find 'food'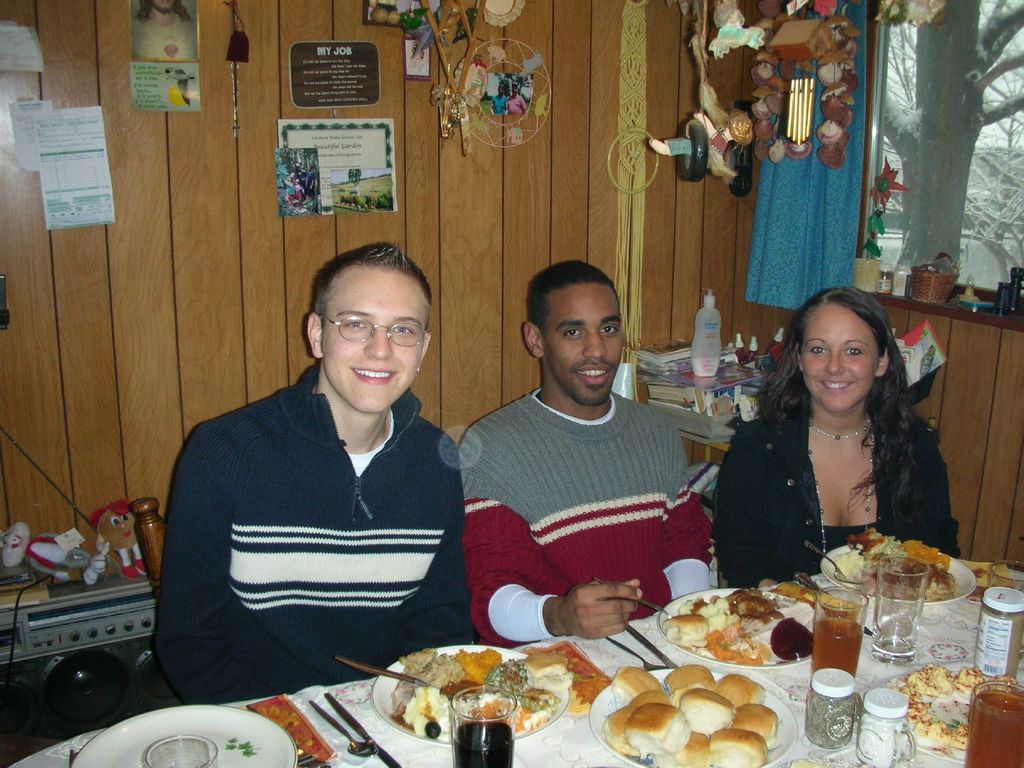
bbox(670, 680, 707, 707)
